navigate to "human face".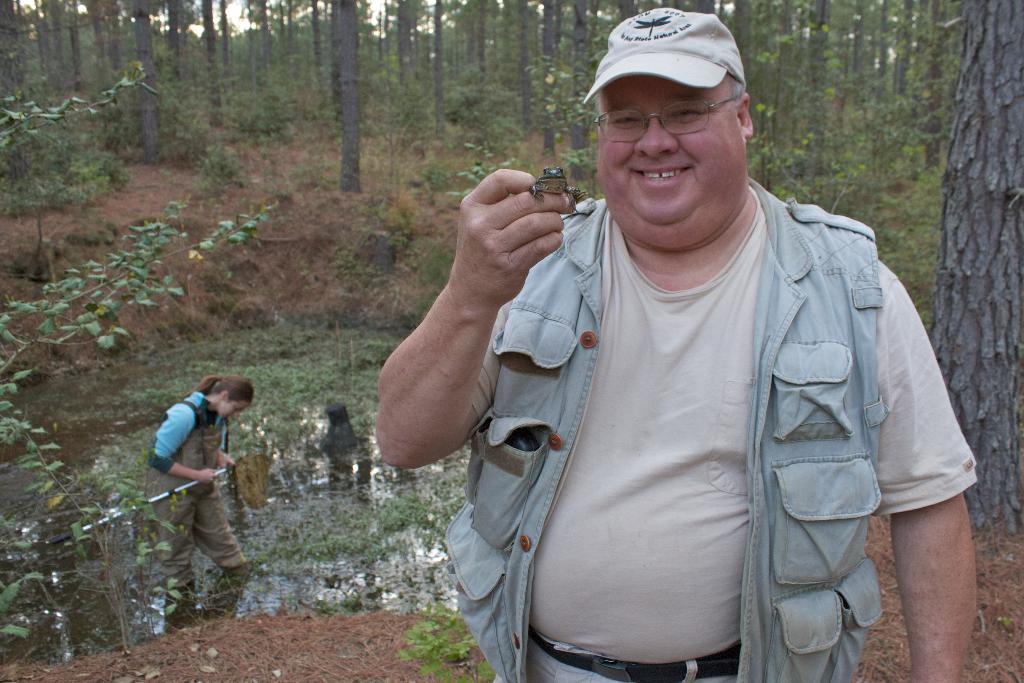
Navigation target: 593,81,740,228.
